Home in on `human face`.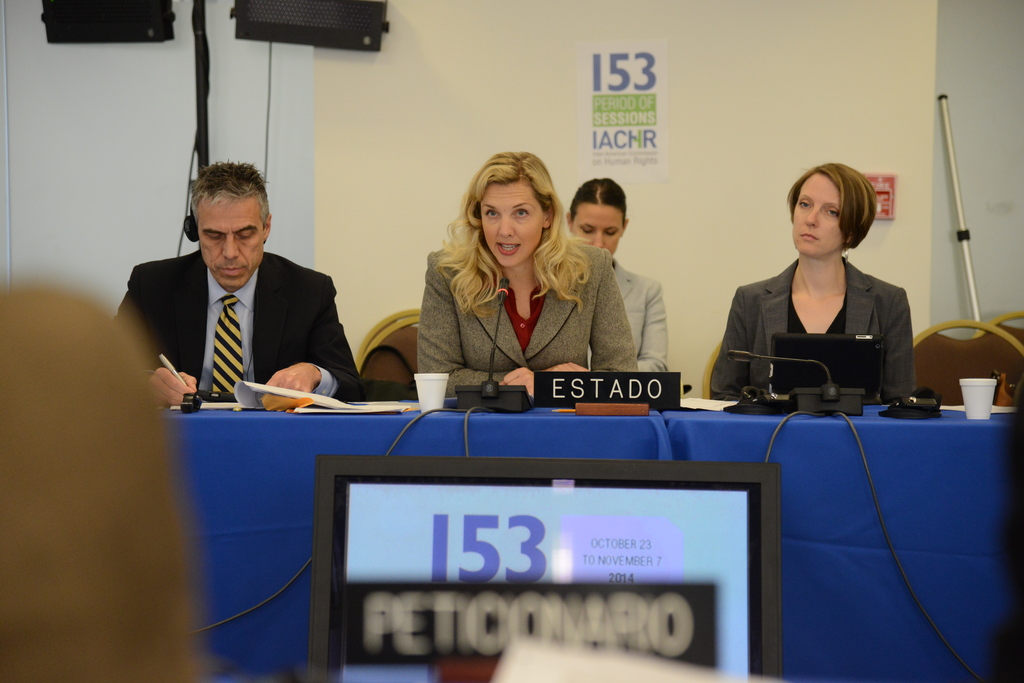
Homed in at box(570, 205, 624, 261).
